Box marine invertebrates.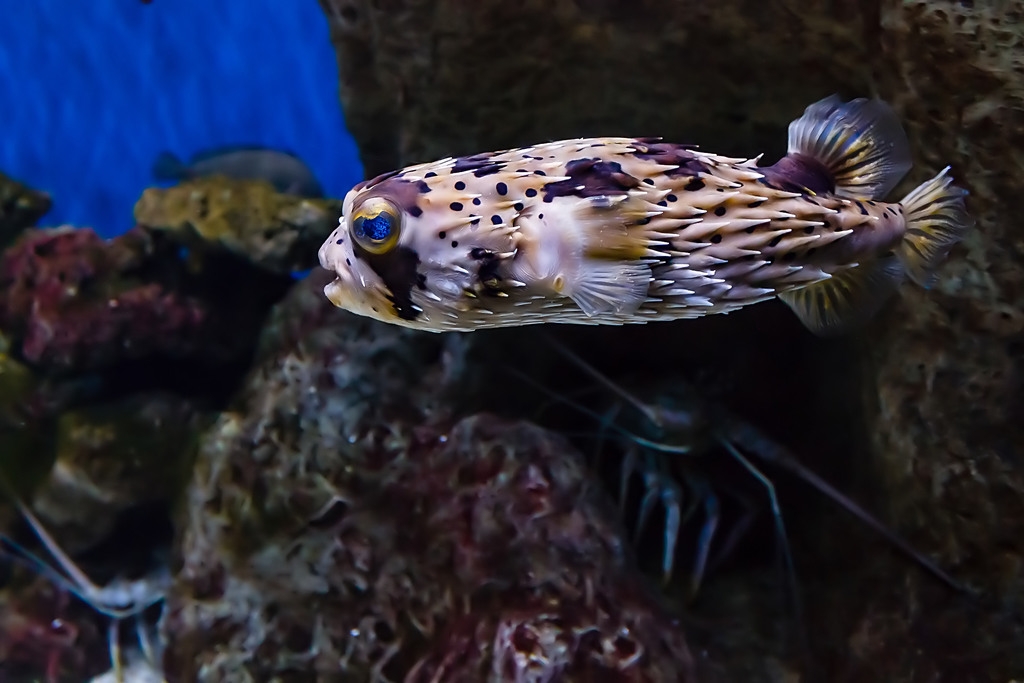
{"x1": 138, "y1": 256, "x2": 715, "y2": 682}.
